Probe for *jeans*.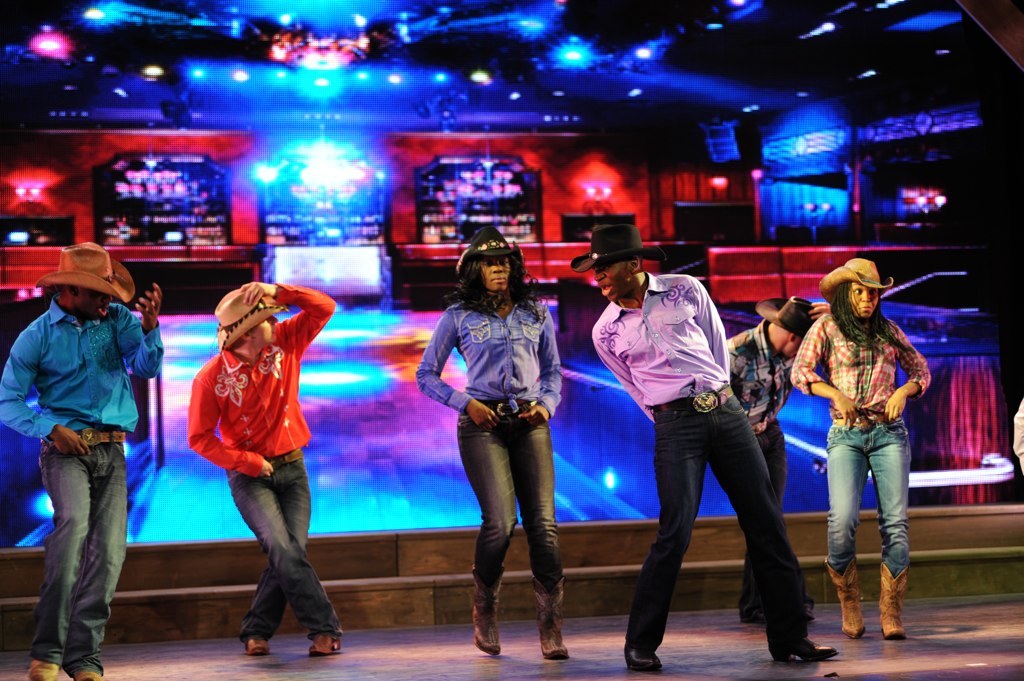
Probe result: [x1=34, y1=414, x2=126, y2=675].
